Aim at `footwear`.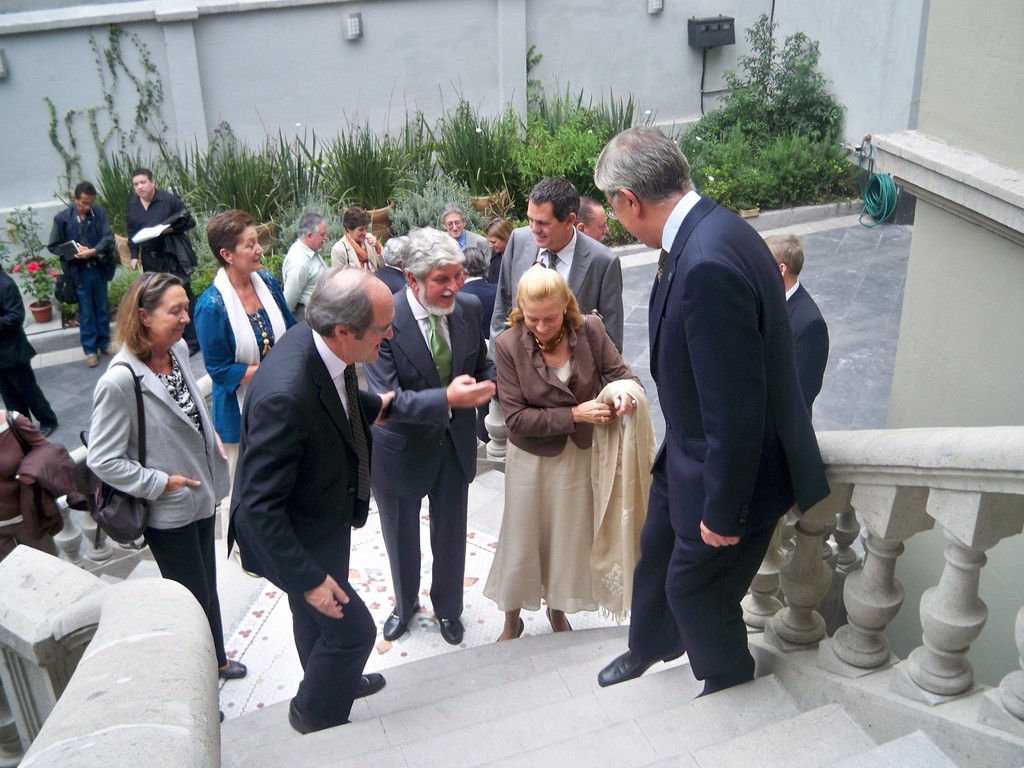
Aimed at bbox=(596, 646, 685, 688).
